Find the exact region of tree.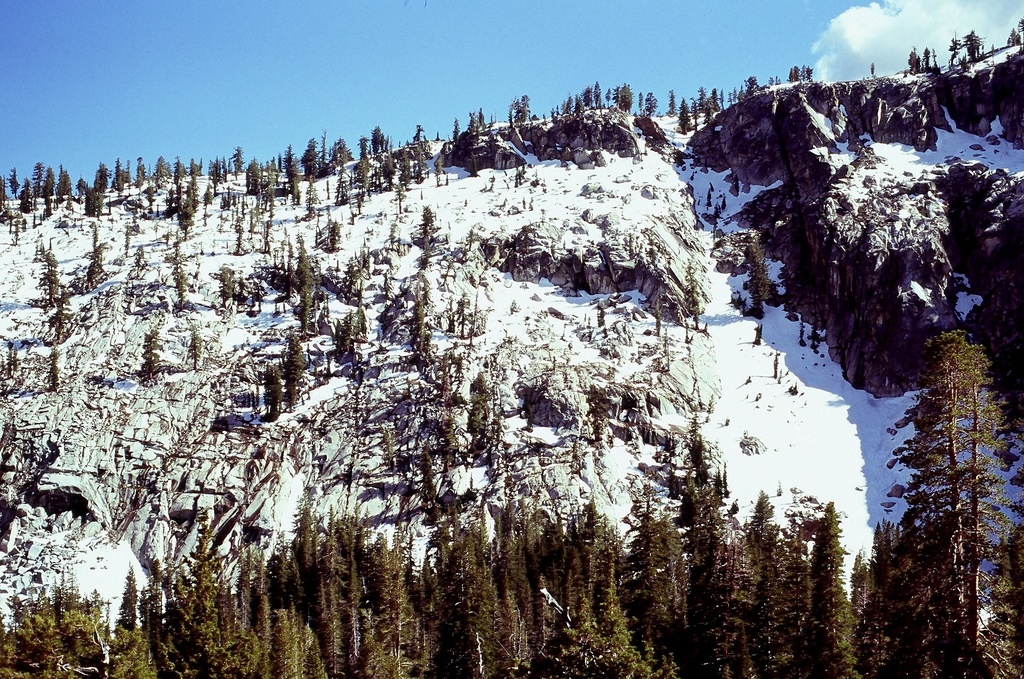
Exact region: locate(267, 362, 281, 426).
